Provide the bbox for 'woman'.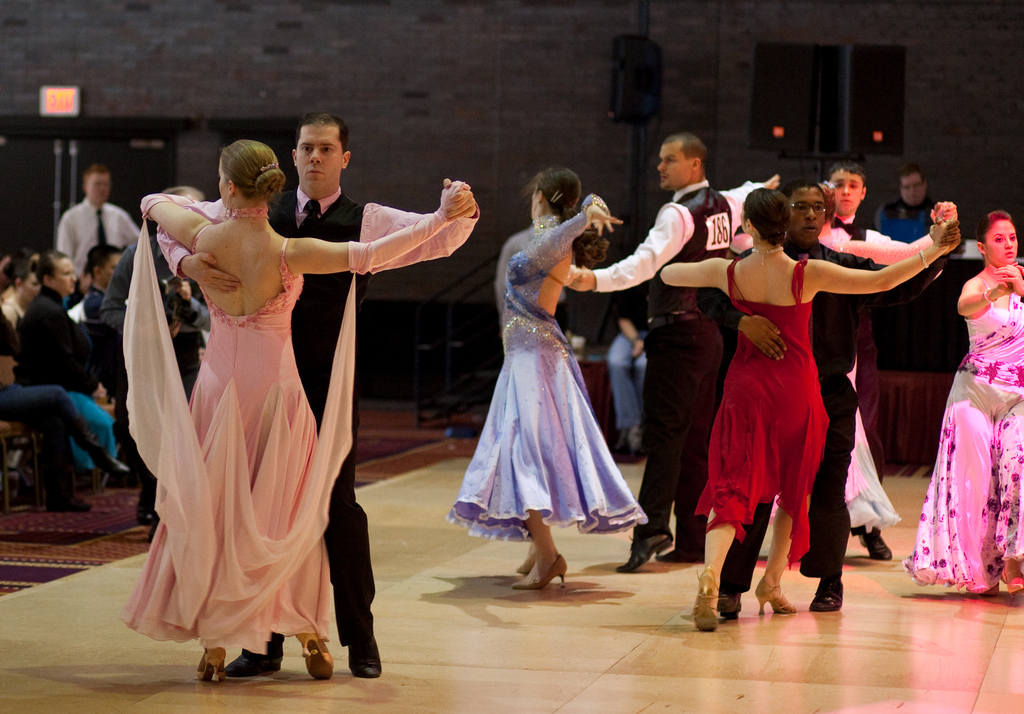
BBox(120, 143, 471, 687).
